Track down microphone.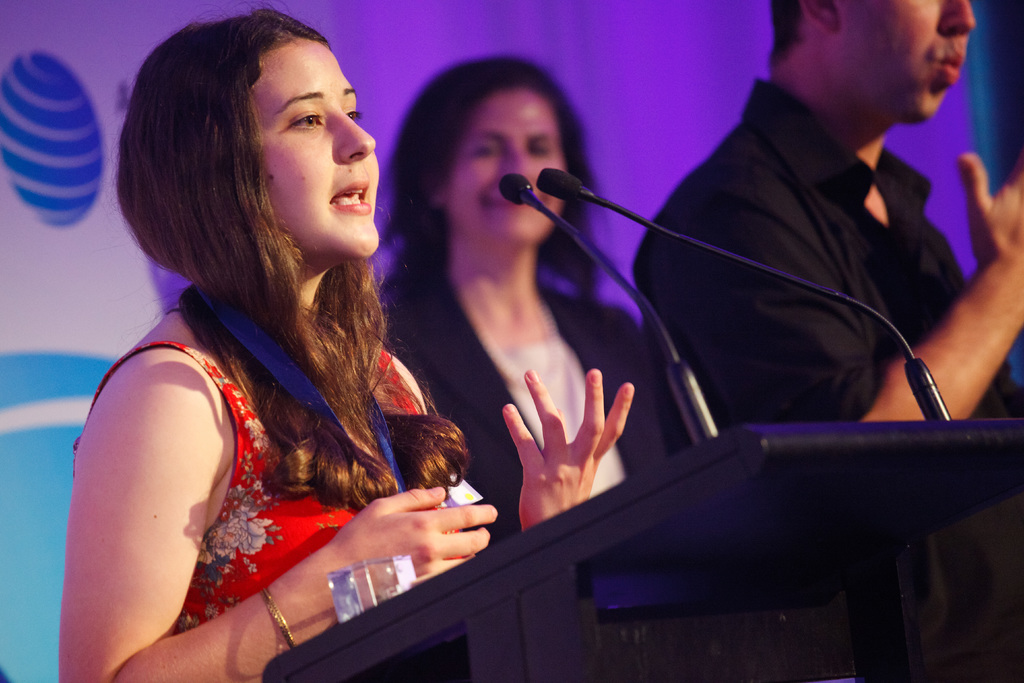
Tracked to x1=497 y1=169 x2=723 y2=449.
